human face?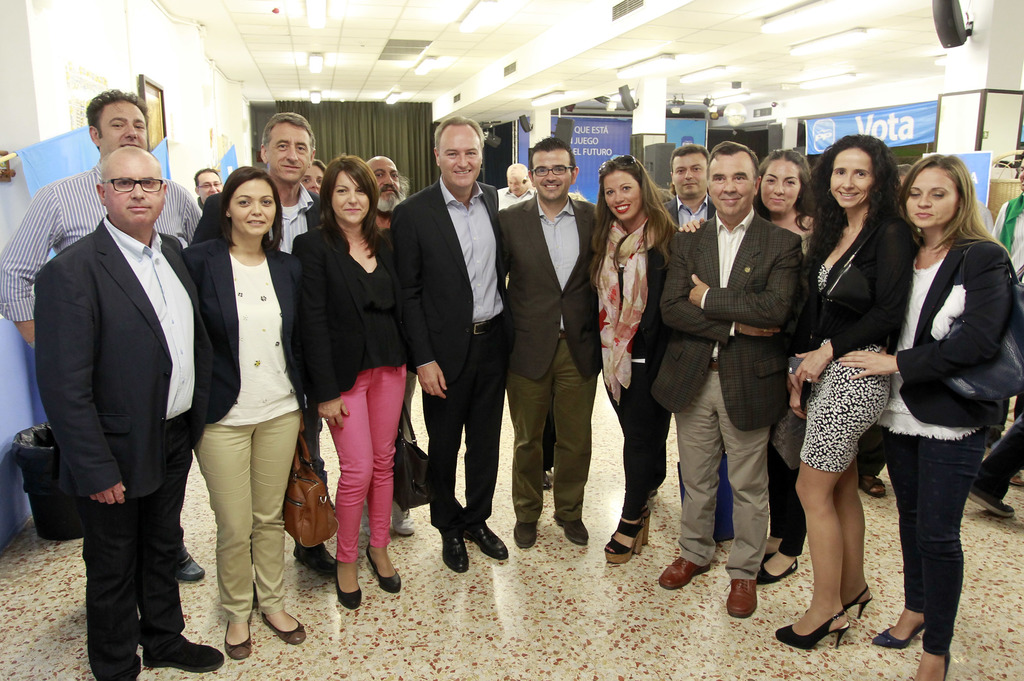
box(196, 167, 220, 204)
